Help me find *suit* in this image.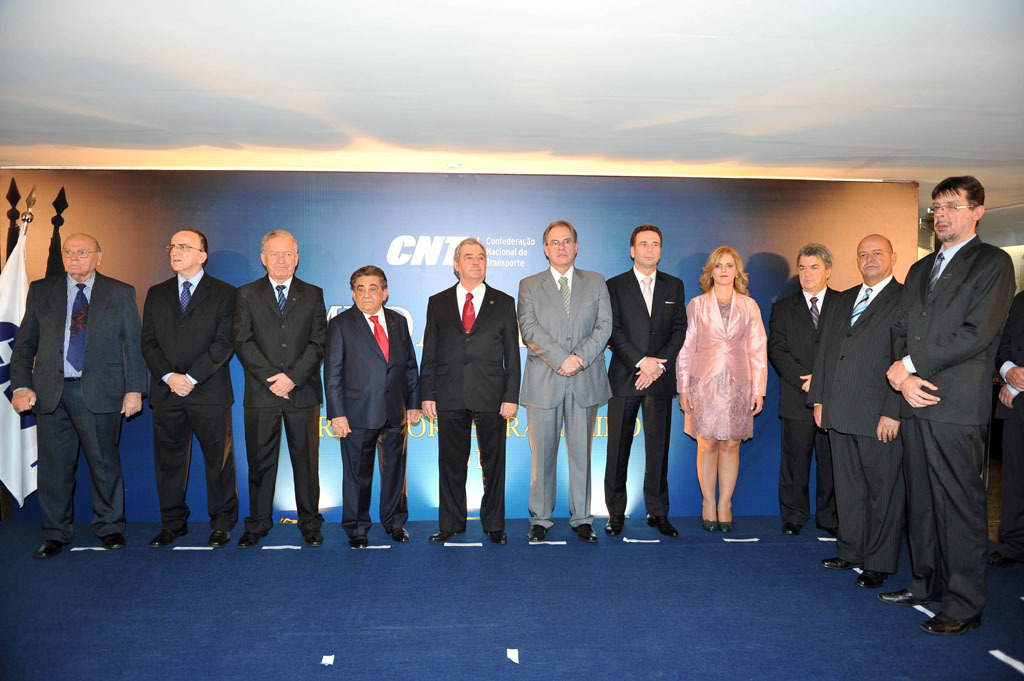
Found it: detection(514, 263, 611, 531).
